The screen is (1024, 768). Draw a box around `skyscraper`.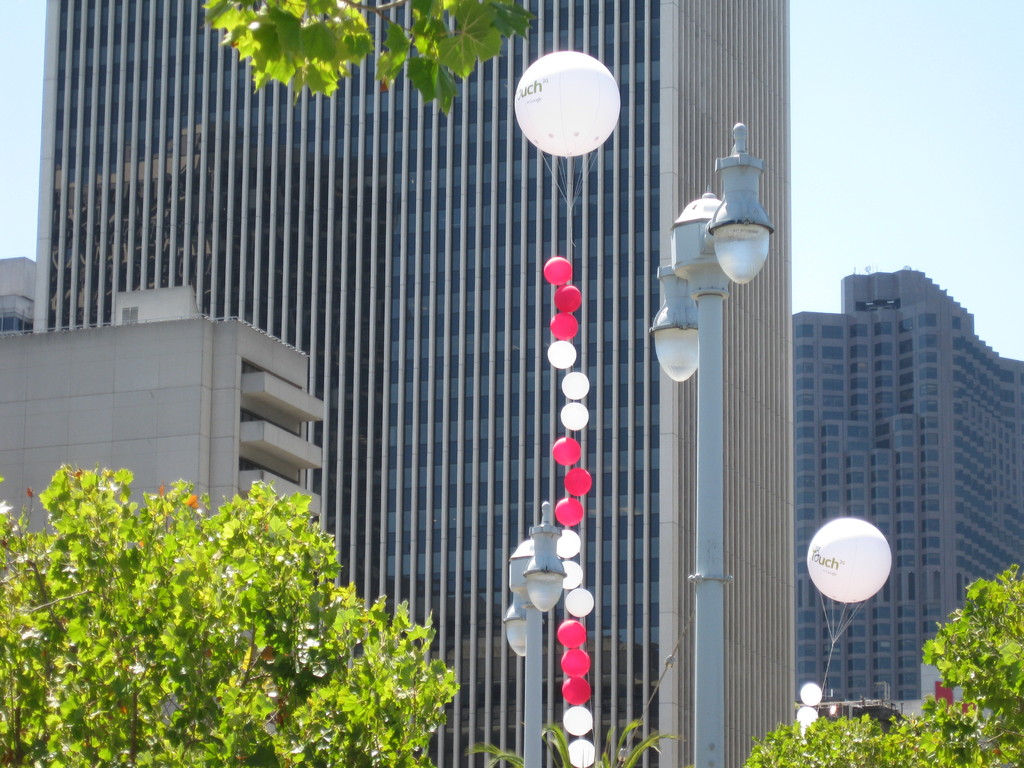
<region>31, 0, 807, 767</region>.
